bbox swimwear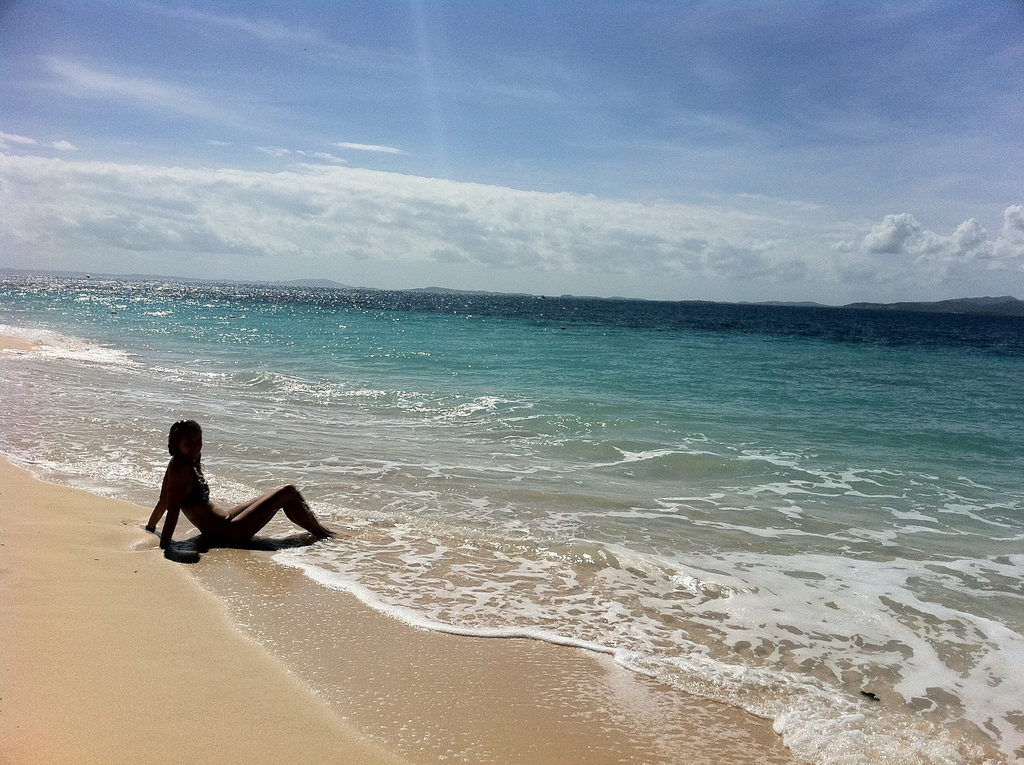
<region>186, 465, 209, 504</region>
